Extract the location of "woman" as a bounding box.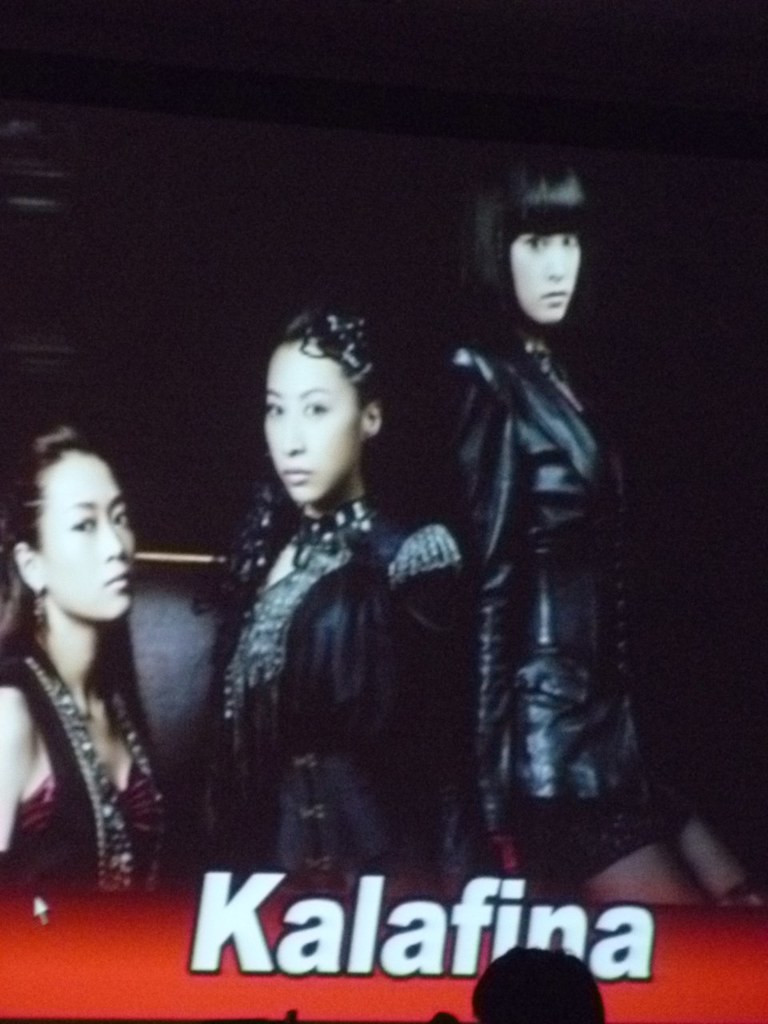
box=[202, 304, 478, 874].
